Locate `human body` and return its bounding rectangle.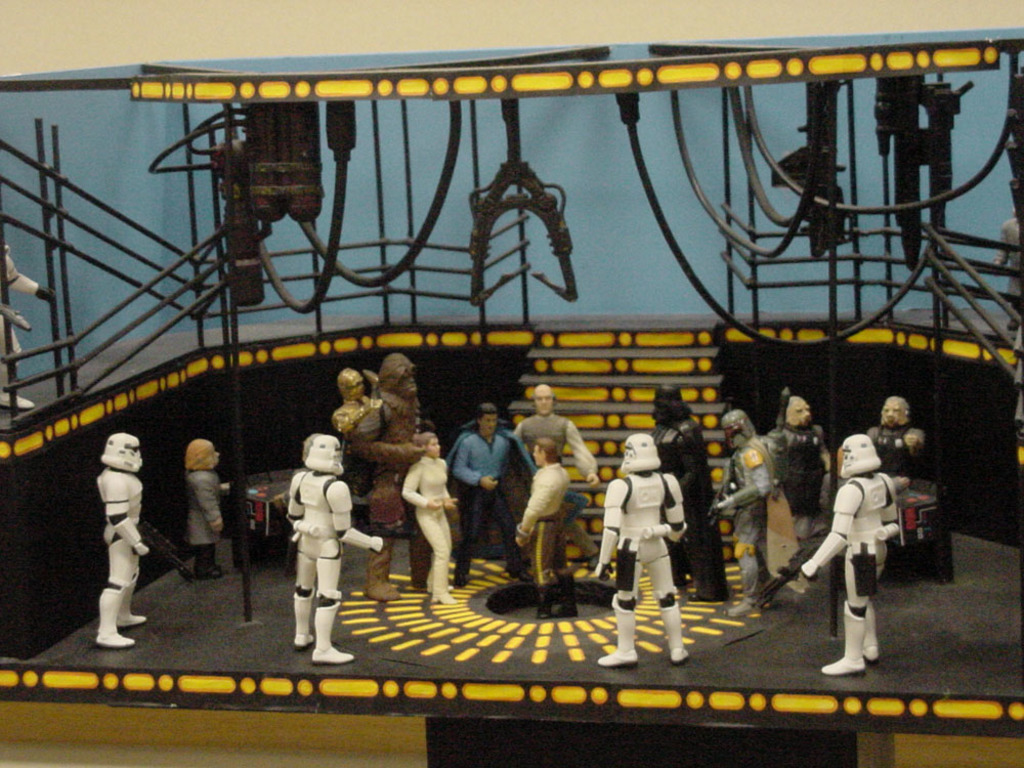
<box>292,442,384,664</box>.
